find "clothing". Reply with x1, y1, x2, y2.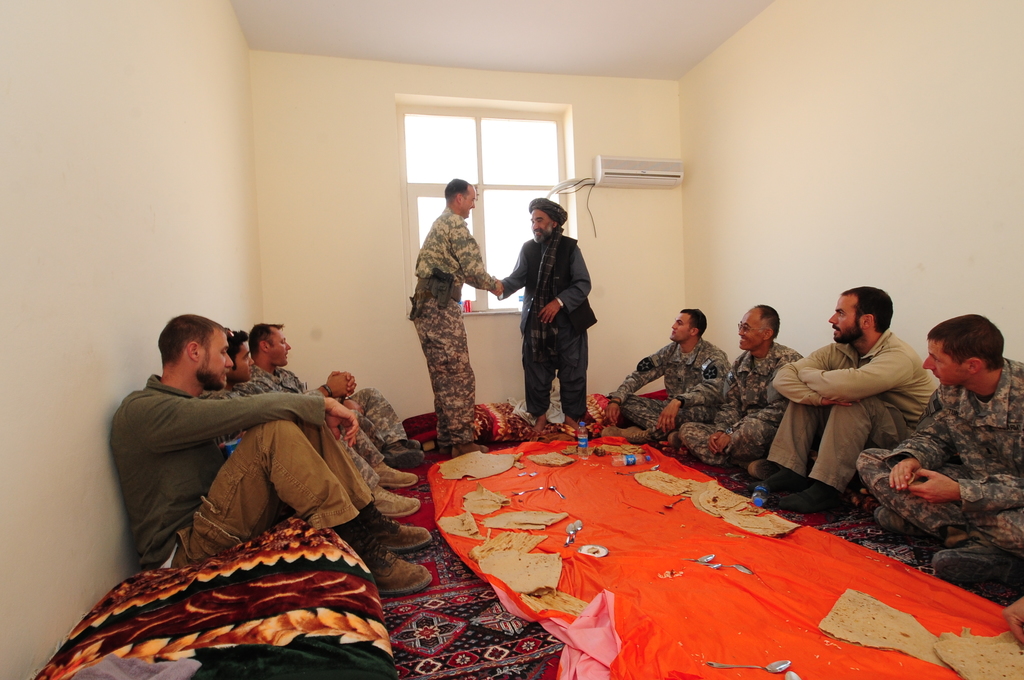
413, 206, 497, 441.
